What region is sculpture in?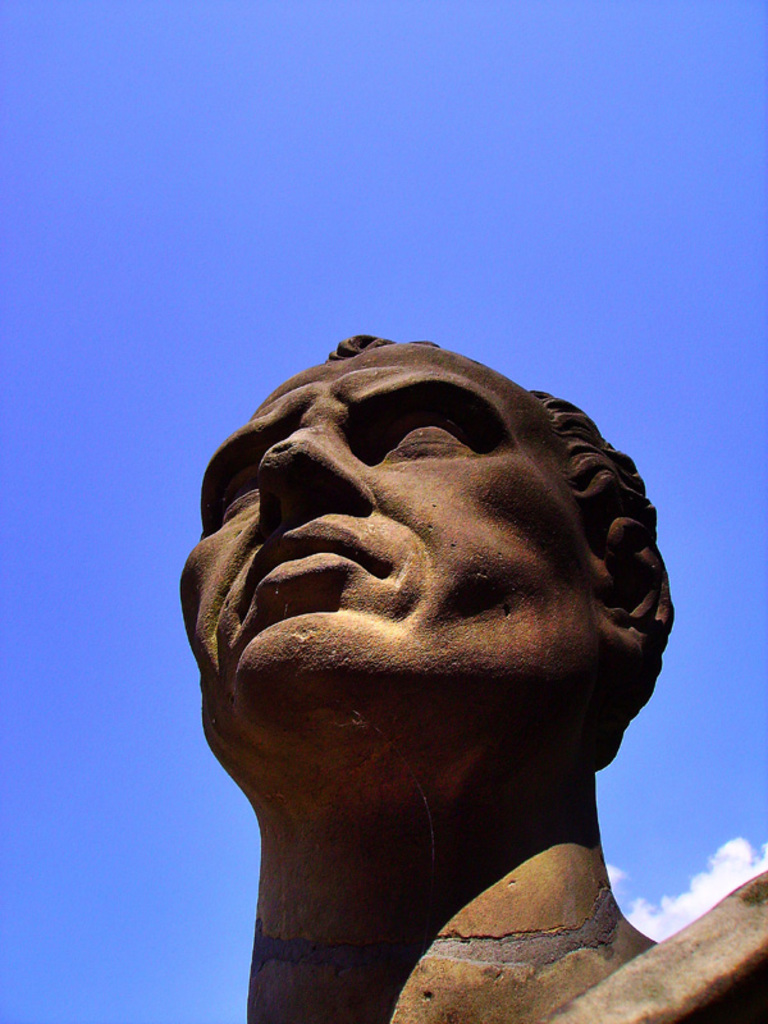
bbox=(169, 297, 722, 983).
